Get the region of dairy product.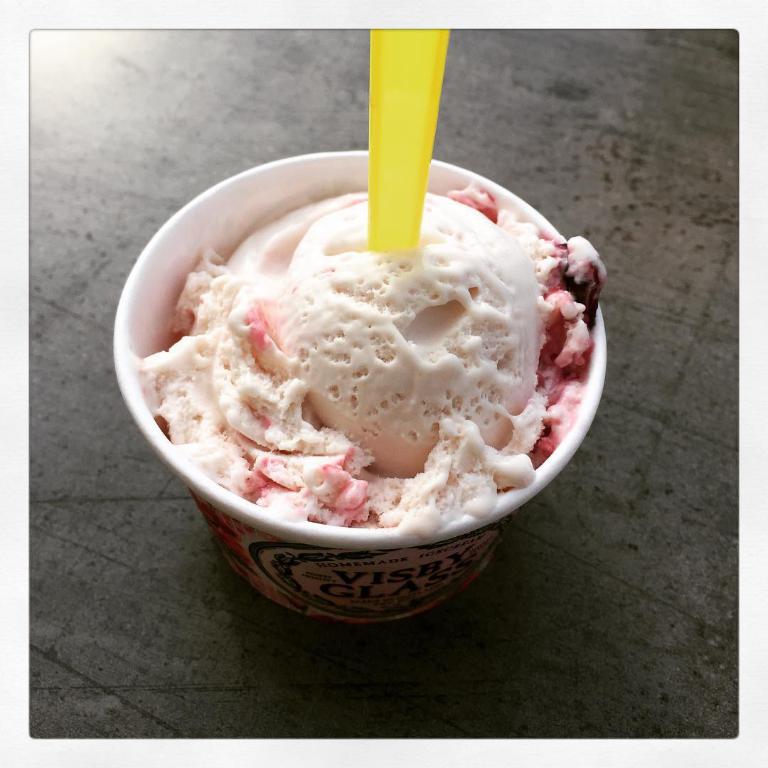
BBox(129, 191, 577, 543).
